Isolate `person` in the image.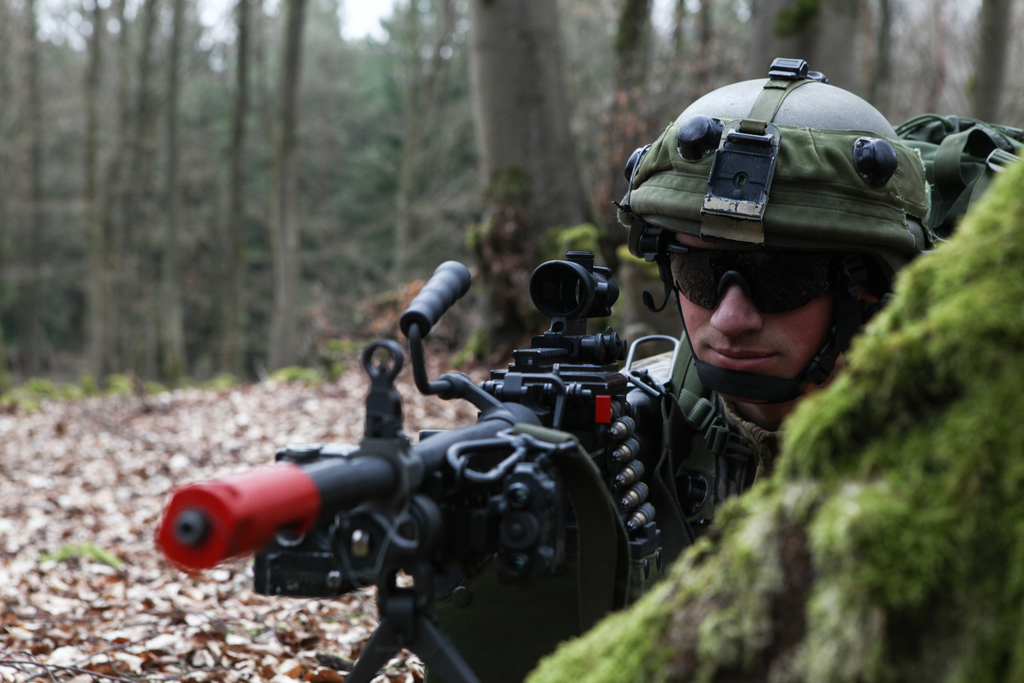
Isolated region: 625 37 1023 512.
